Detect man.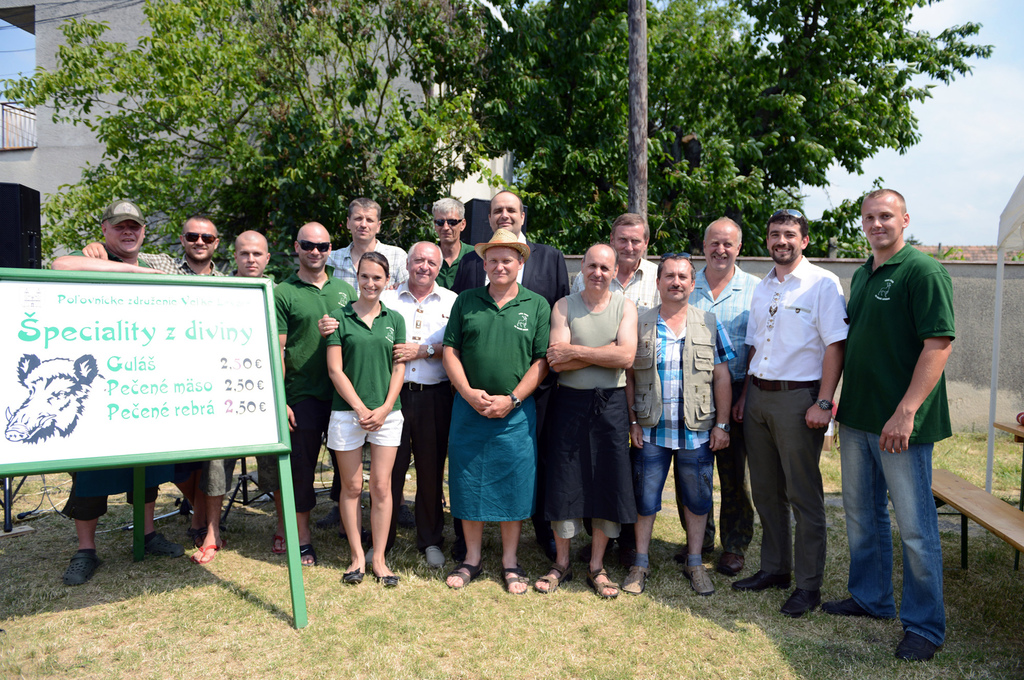
Detected at select_region(677, 219, 760, 585).
